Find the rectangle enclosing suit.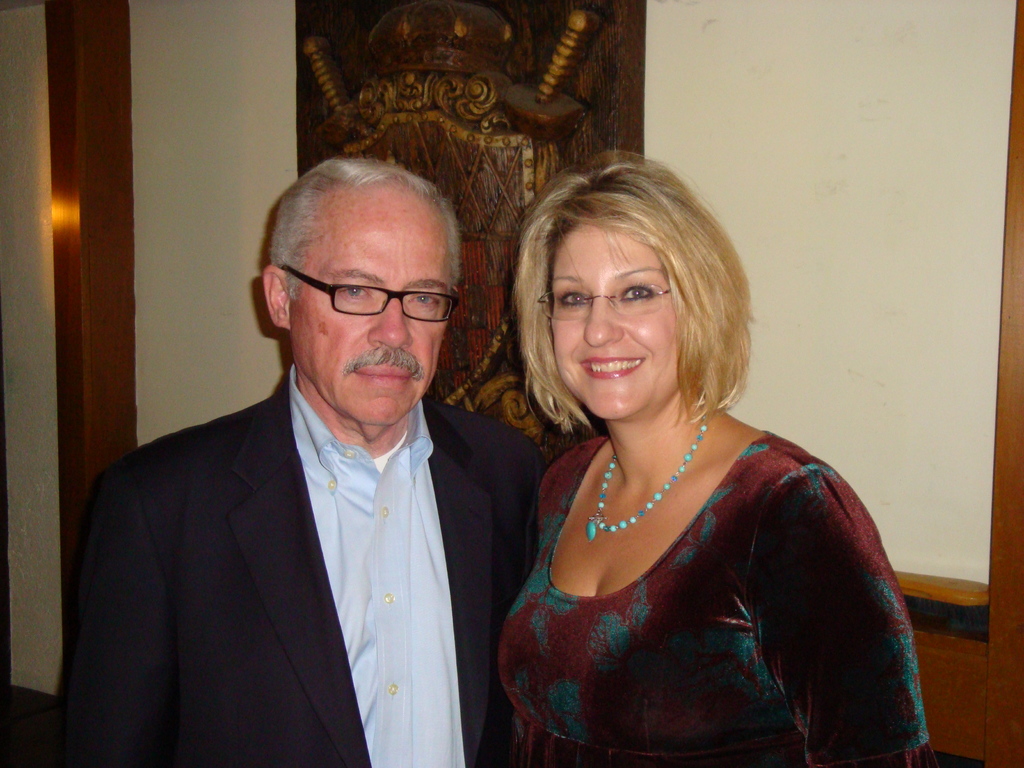
select_region(56, 394, 545, 767).
